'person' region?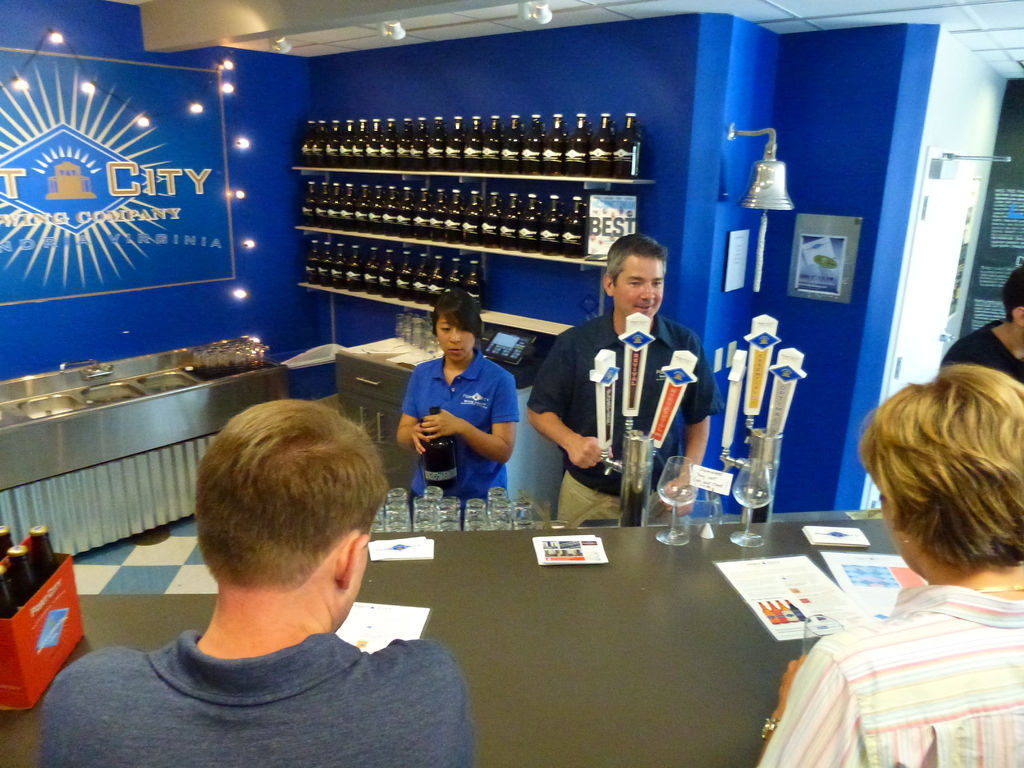
396,287,516,503
